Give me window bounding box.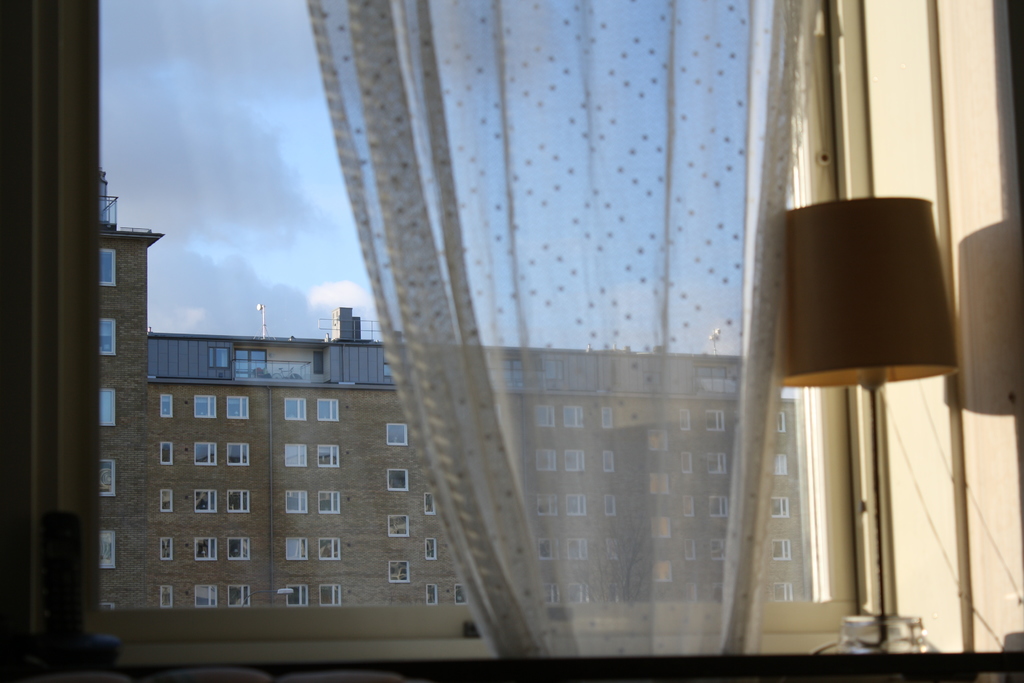
bbox=(652, 520, 671, 545).
